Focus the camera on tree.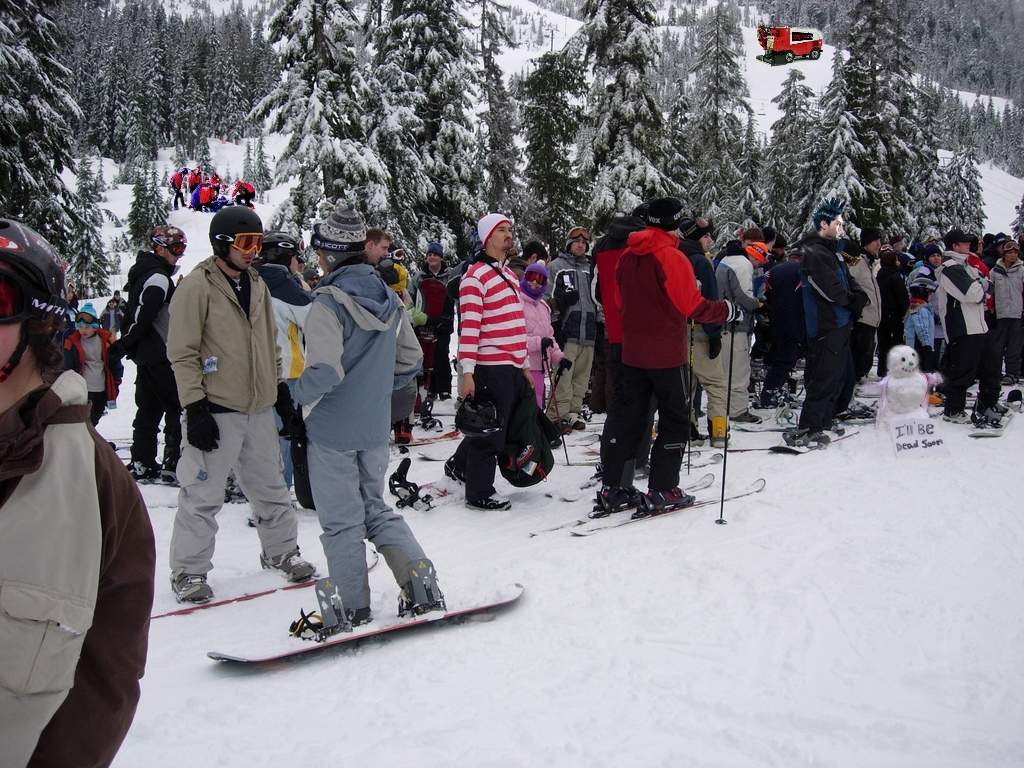
Focus region: 598,0,669,207.
